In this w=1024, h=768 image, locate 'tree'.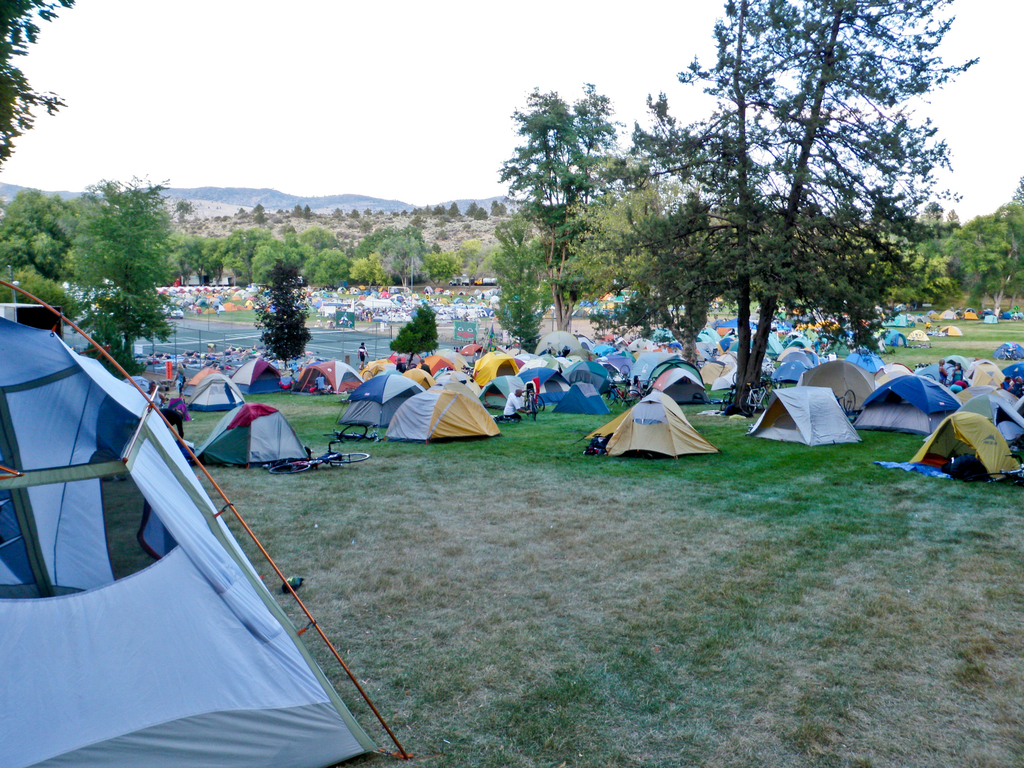
Bounding box: l=65, t=179, r=184, b=376.
